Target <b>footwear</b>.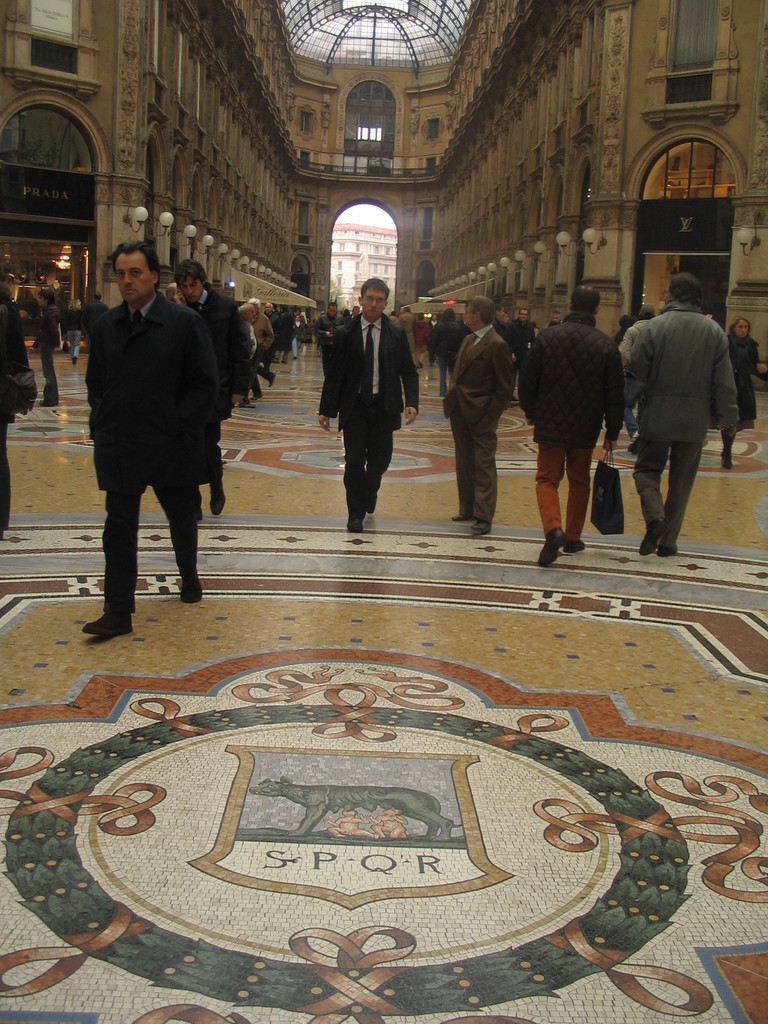
Target region: (209, 485, 226, 518).
